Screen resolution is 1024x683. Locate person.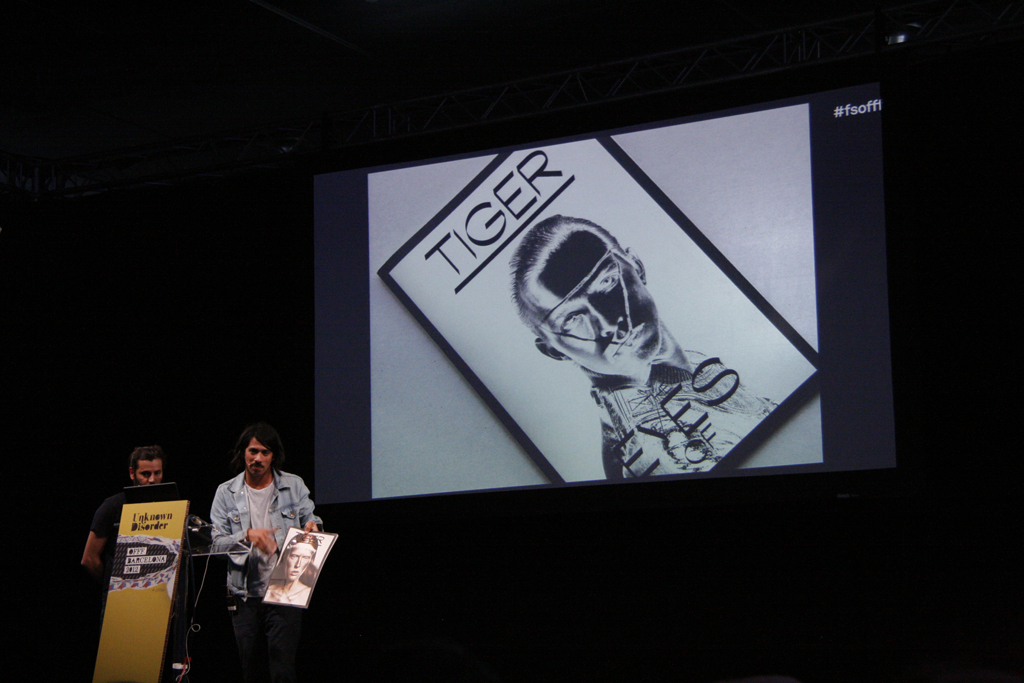
bbox=[208, 425, 324, 682].
